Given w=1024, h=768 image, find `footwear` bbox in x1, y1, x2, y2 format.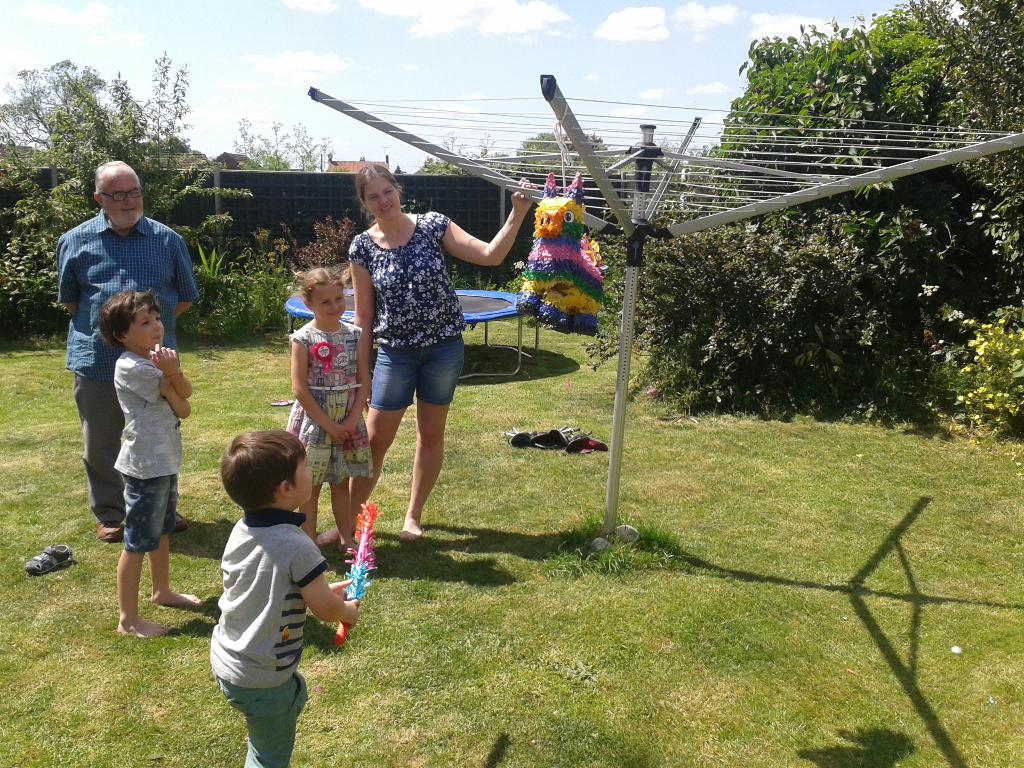
97, 522, 123, 547.
